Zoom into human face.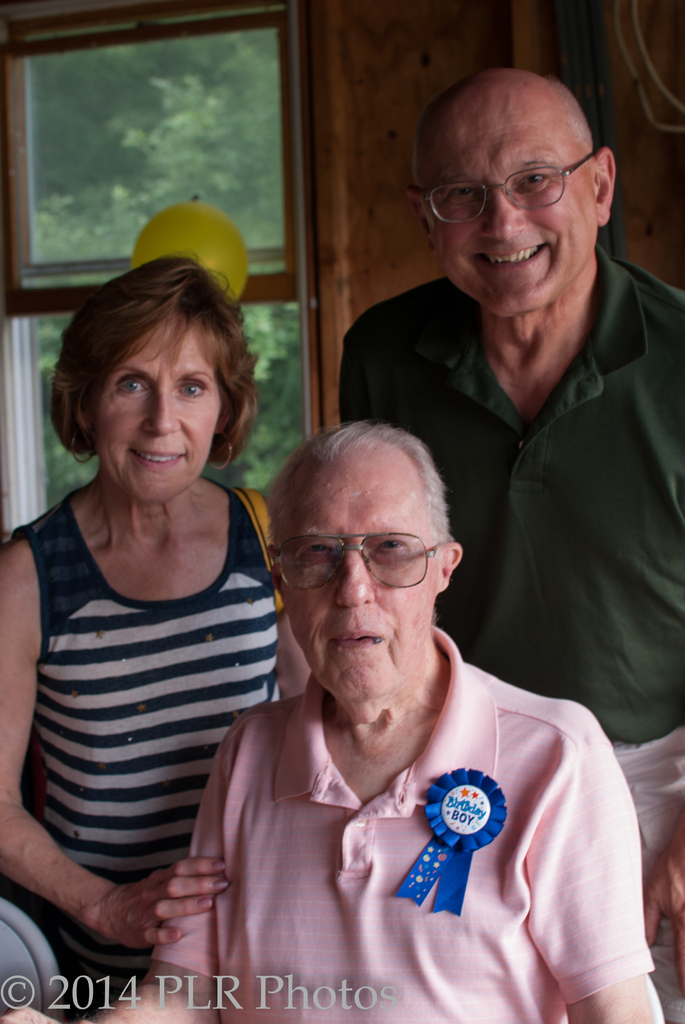
Zoom target: {"left": 89, "top": 310, "right": 222, "bottom": 512}.
